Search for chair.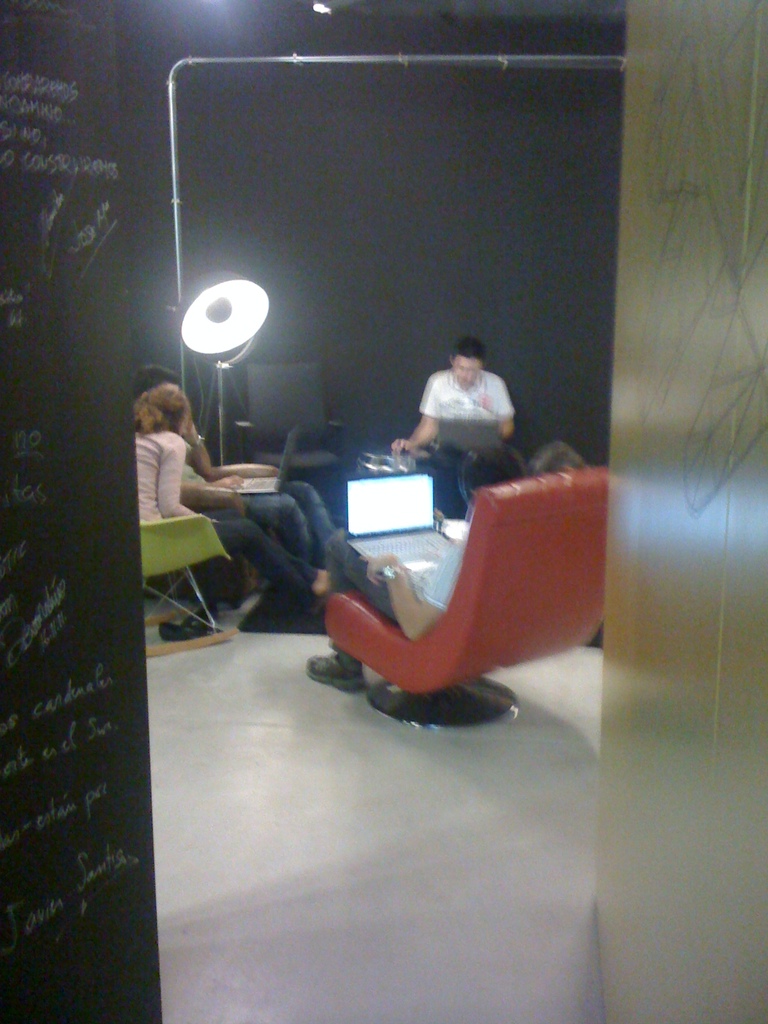
Found at [x1=236, y1=360, x2=341, y2=503].
